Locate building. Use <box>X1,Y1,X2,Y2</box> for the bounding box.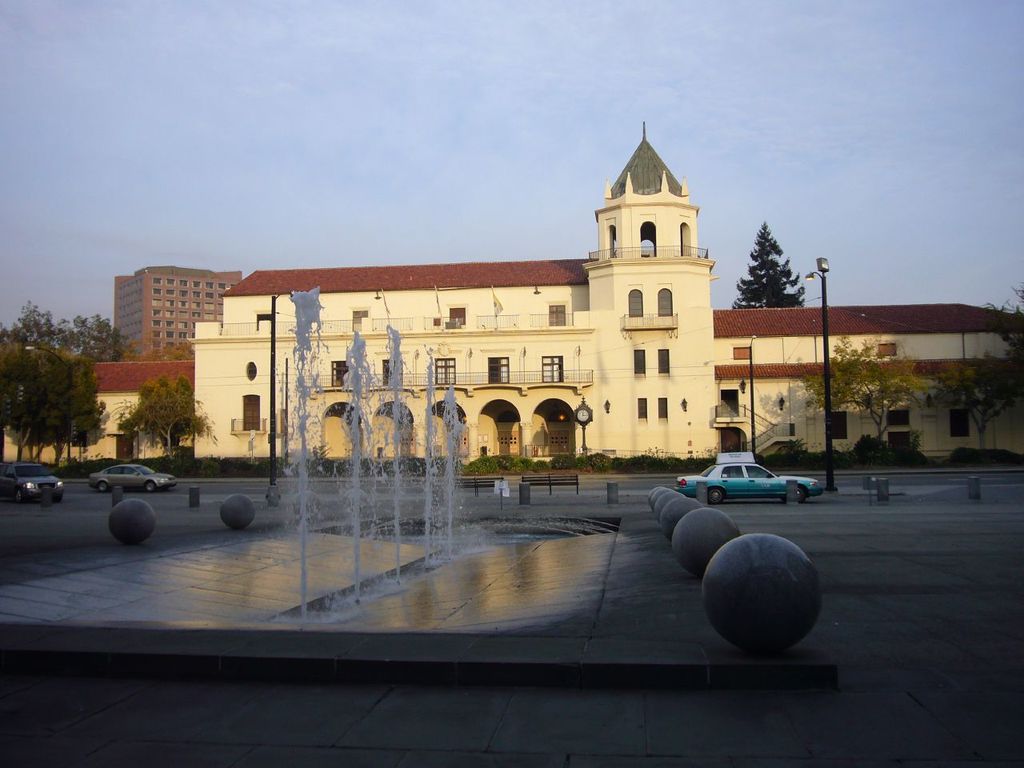
<box>0,121,1023,459</box>.
